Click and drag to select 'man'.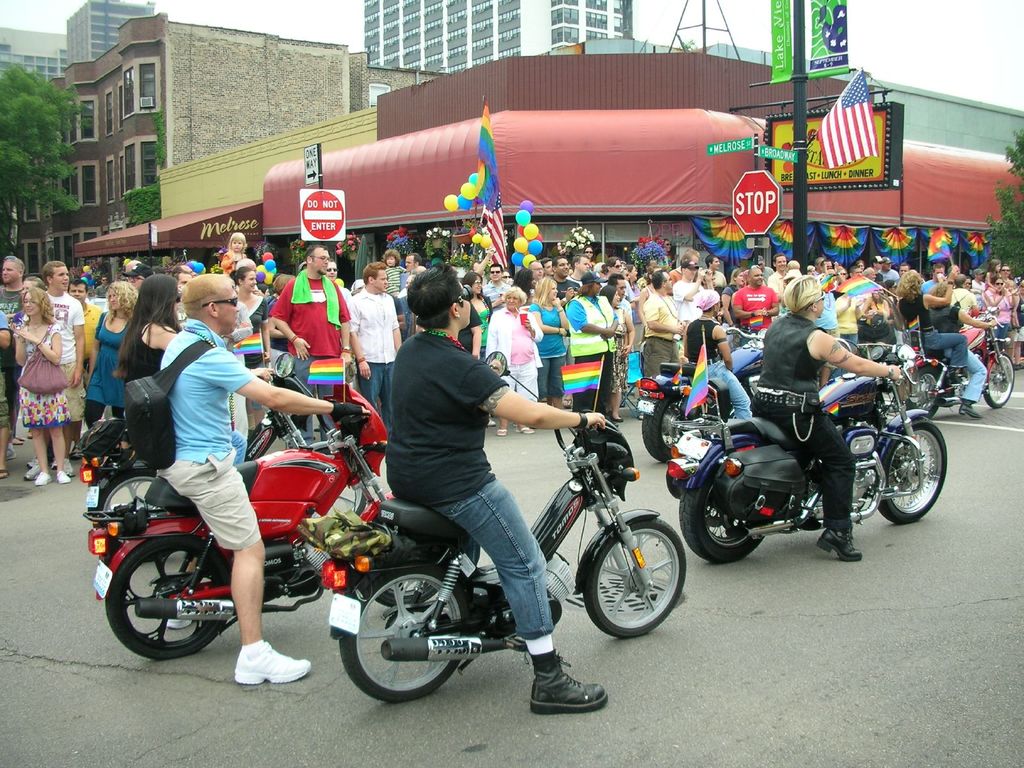
Selection: x1=555, y1=254, x2=572, y2=299.
